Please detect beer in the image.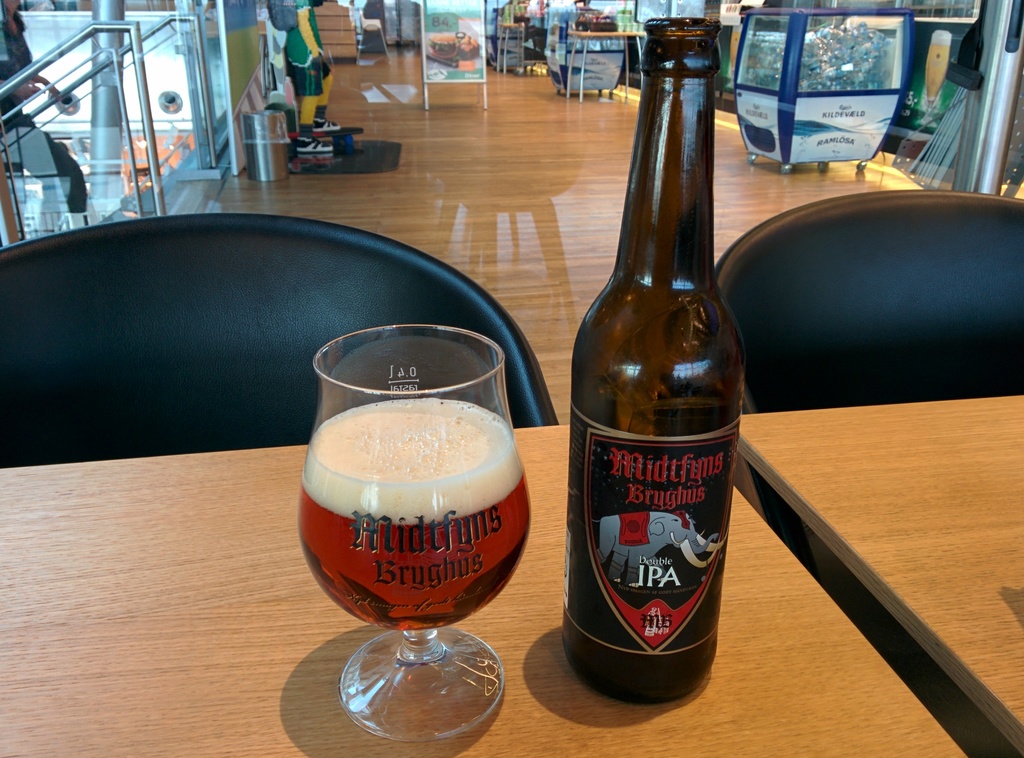
box=[572, 20, 737, 712].
